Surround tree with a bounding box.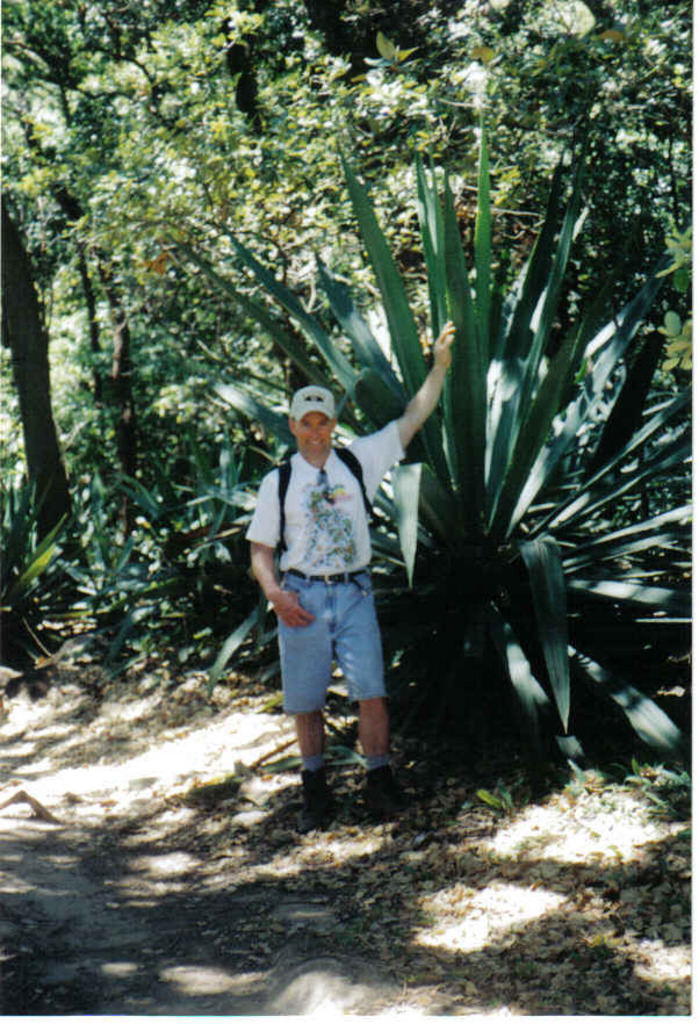
{"x1": 0, "y1": 0, "x2": 390, "y2": 574}.
